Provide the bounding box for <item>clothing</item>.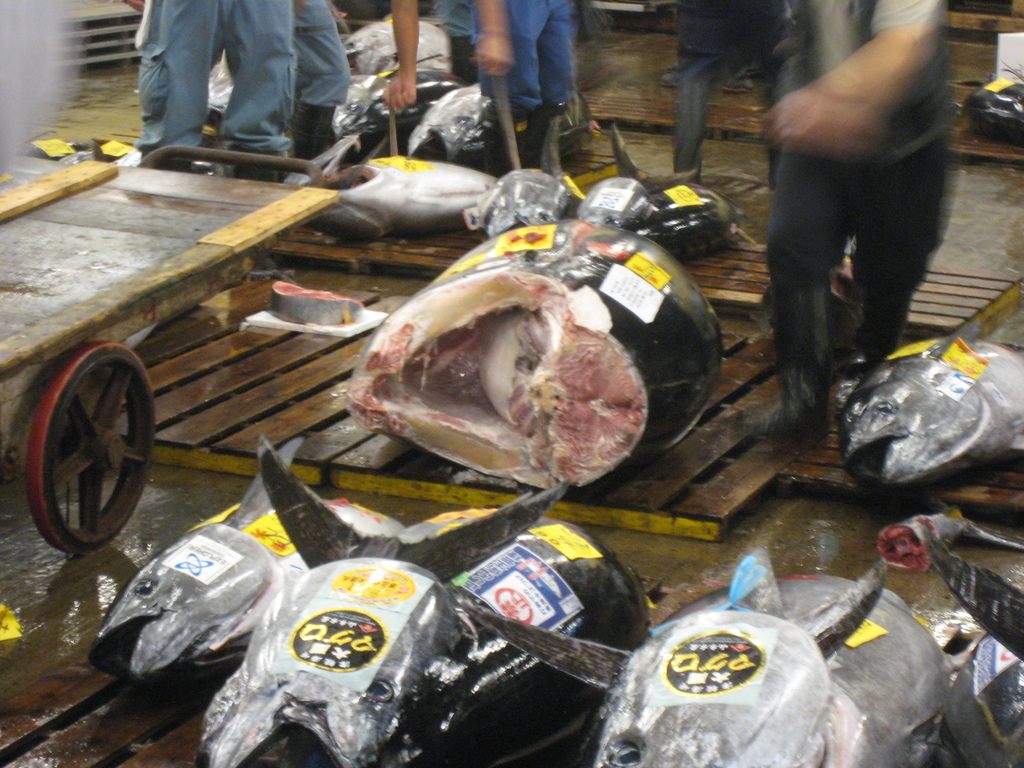
[left=476, top=0, right=584, bottom=151].
